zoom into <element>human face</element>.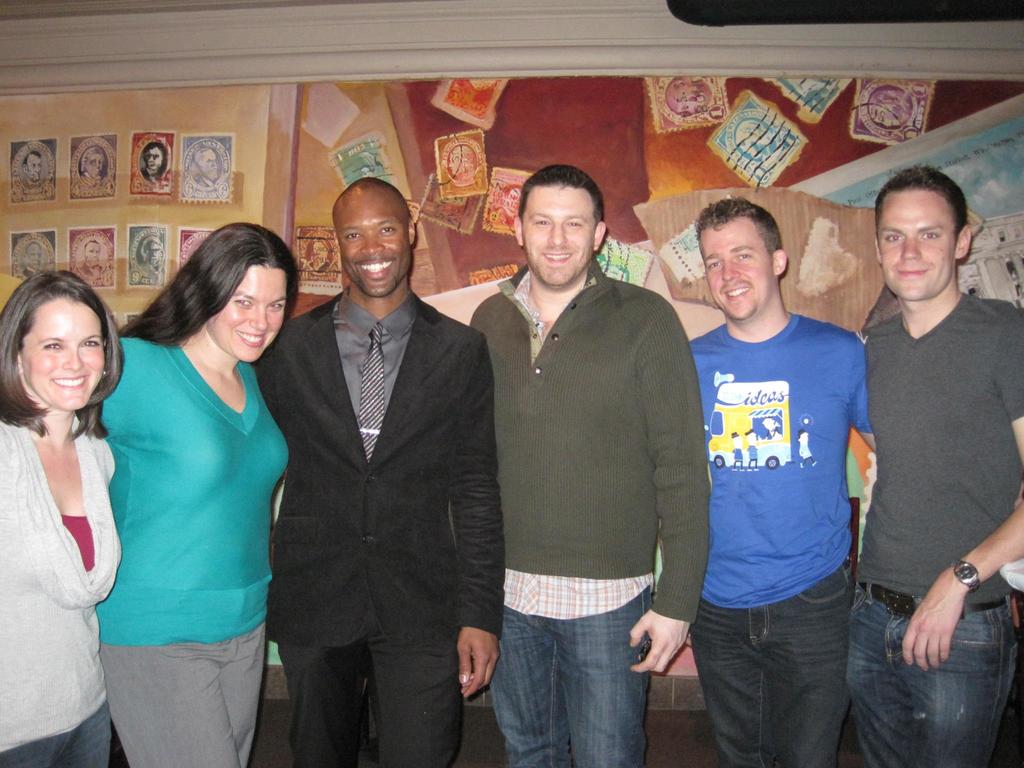
Zoom target: x1=17 y1=292 x2=106 y2=408.
